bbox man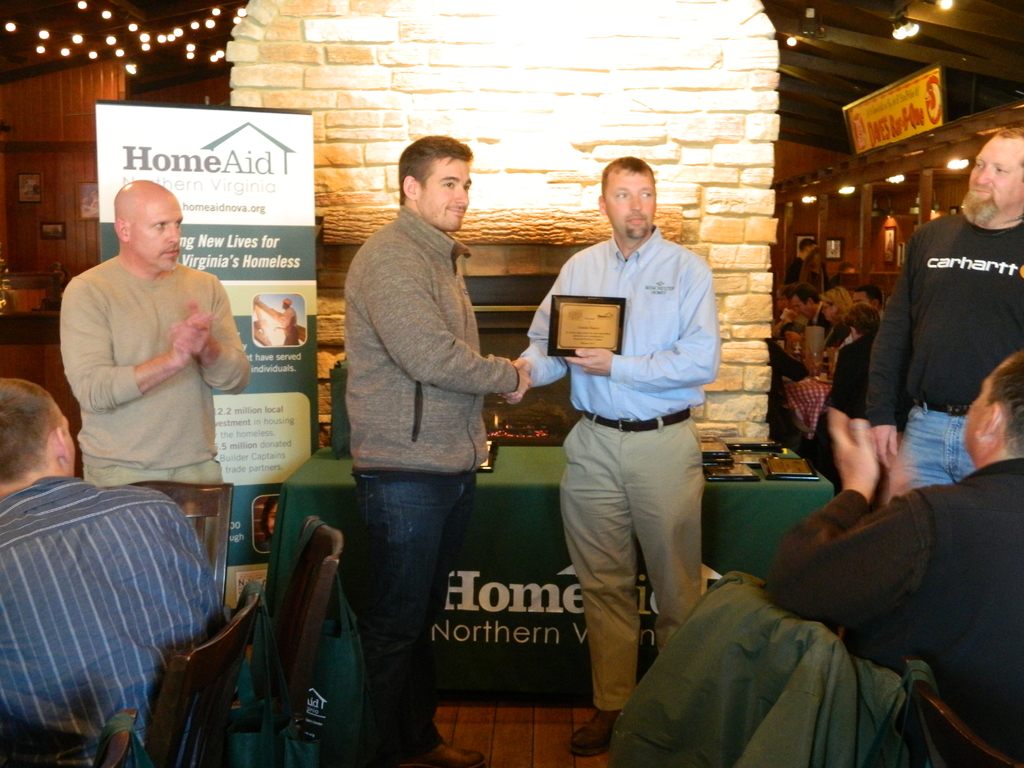
box=[867, 129, 1023, 497]
